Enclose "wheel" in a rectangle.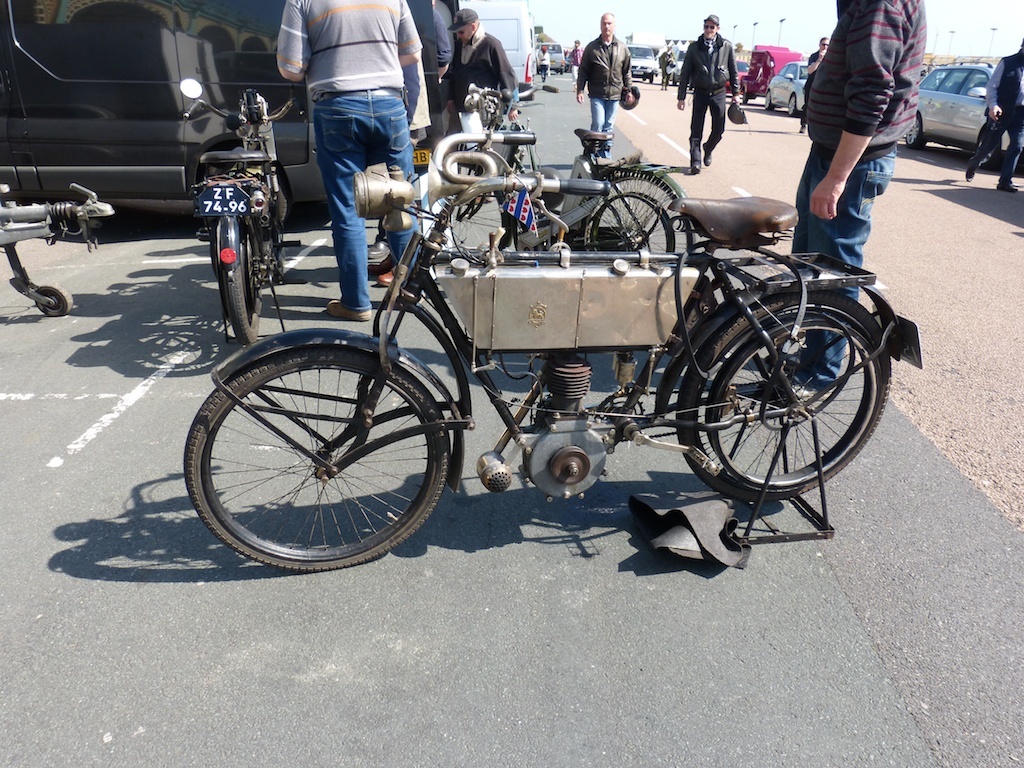
l=673, t=289, r=900, b=498.
